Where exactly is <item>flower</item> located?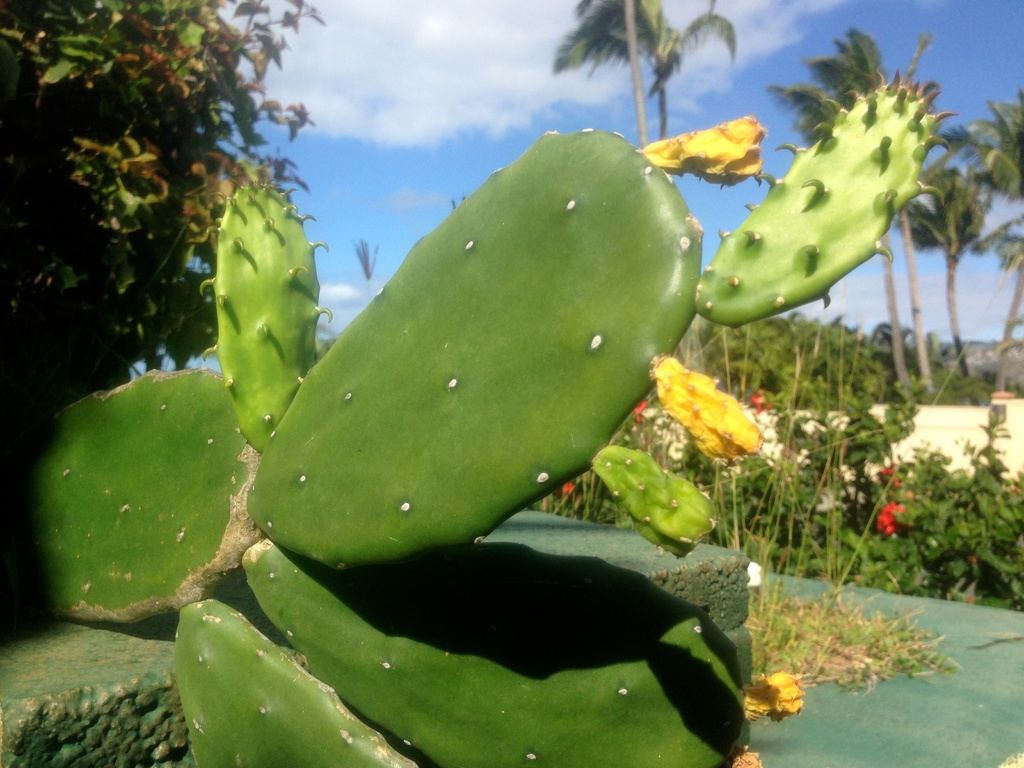
Its bounding box is select_region(747, 388, 768, 410).
